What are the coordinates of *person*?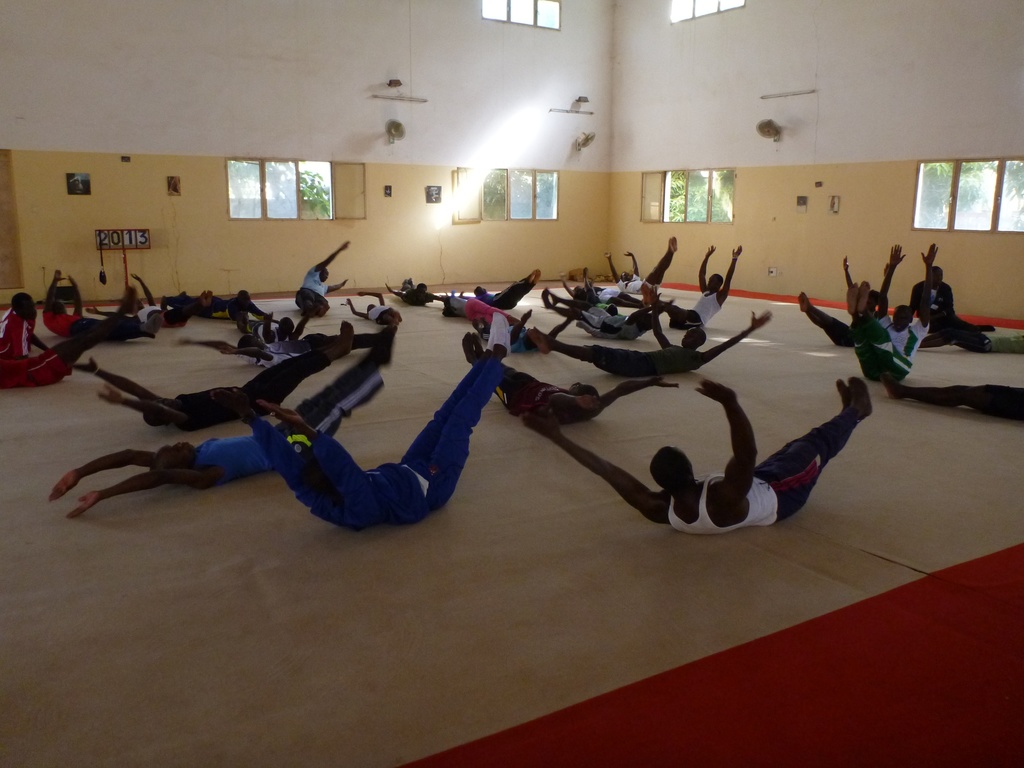
detection(464, 328, 682, 426).
